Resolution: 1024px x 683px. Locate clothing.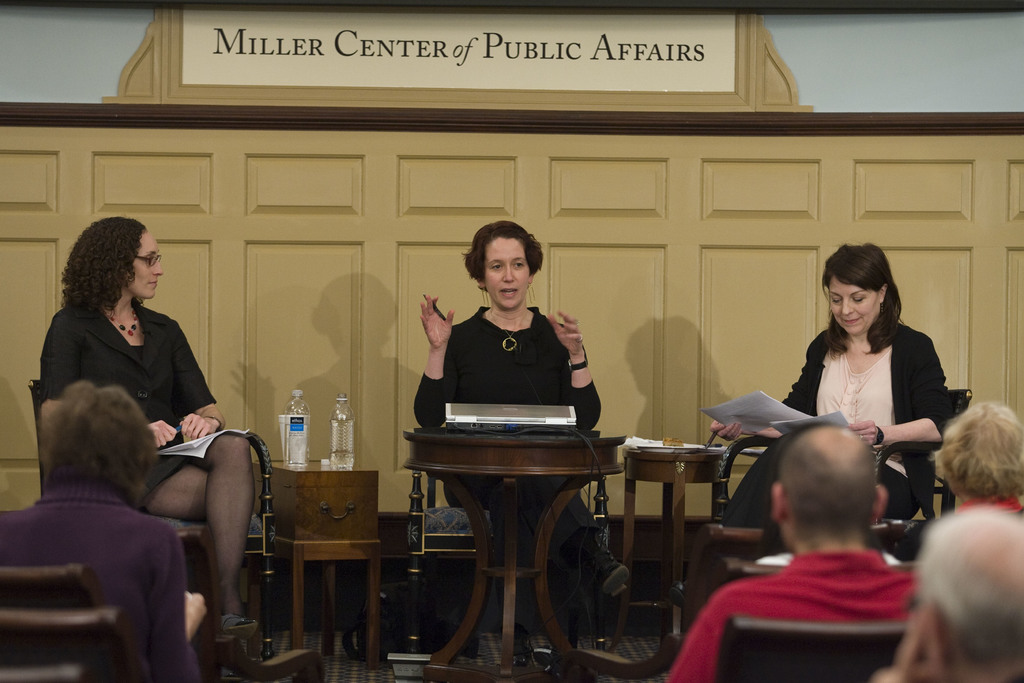
(x1=720, y1=322, x2=951, y2=533).
